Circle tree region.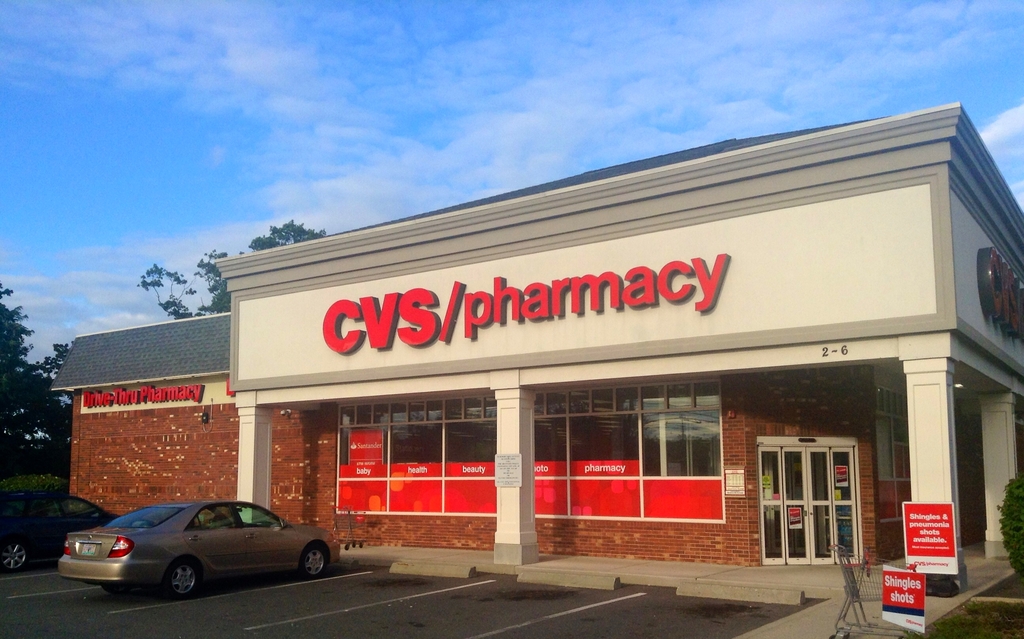
Region: locate(132, 218, 323, 319).
